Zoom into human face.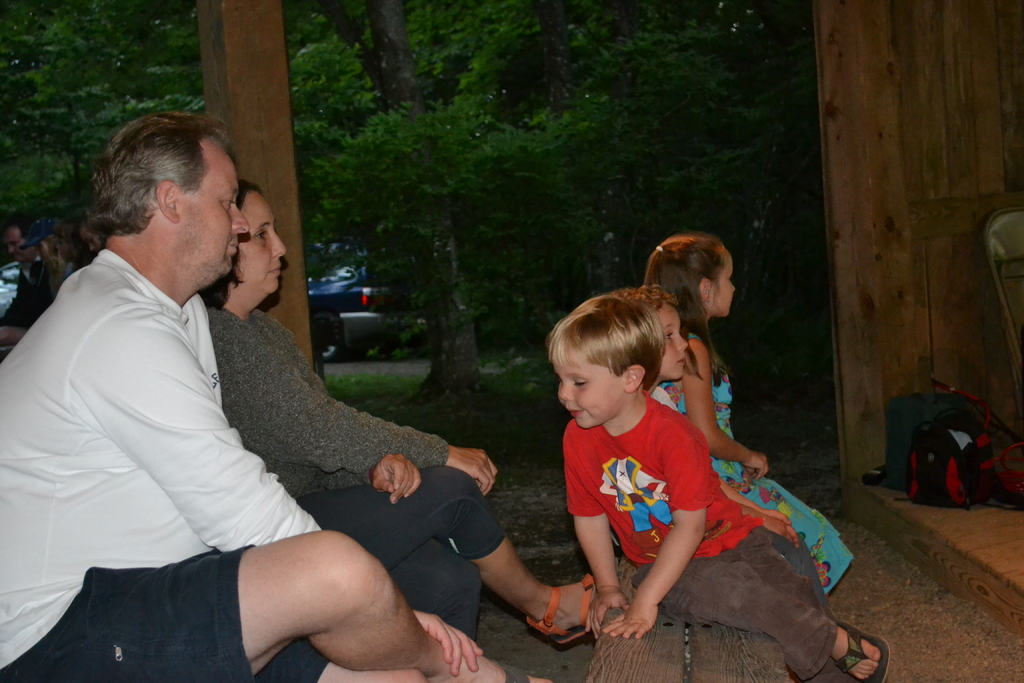
Zoom target: rect(550, 343, 626, 433).
